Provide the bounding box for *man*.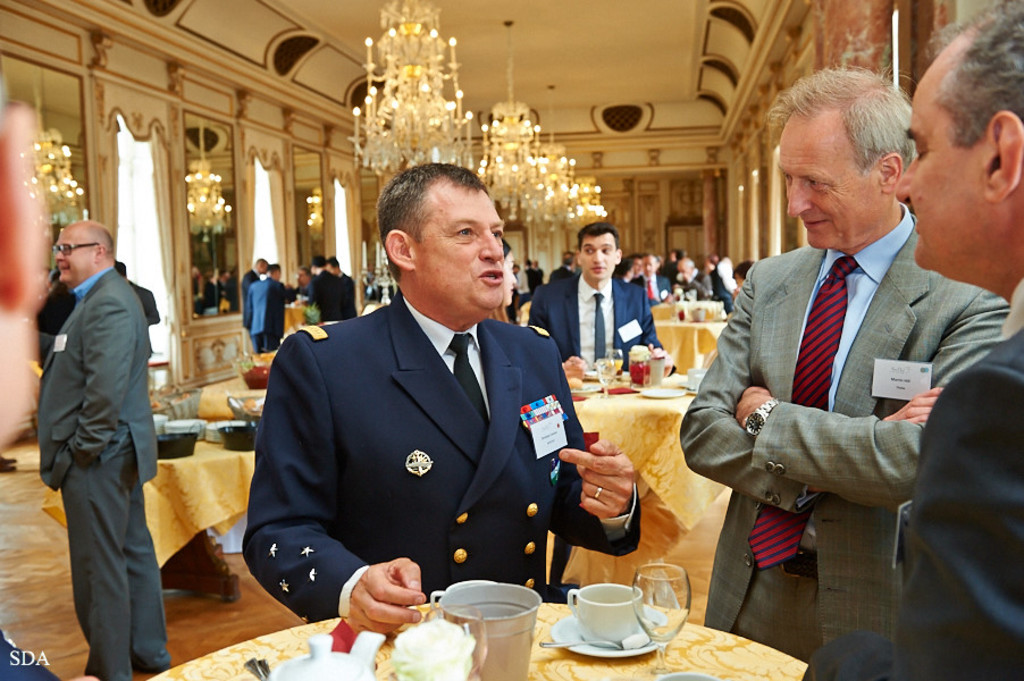
[left=326, top=257, right=358, bottom=326].
